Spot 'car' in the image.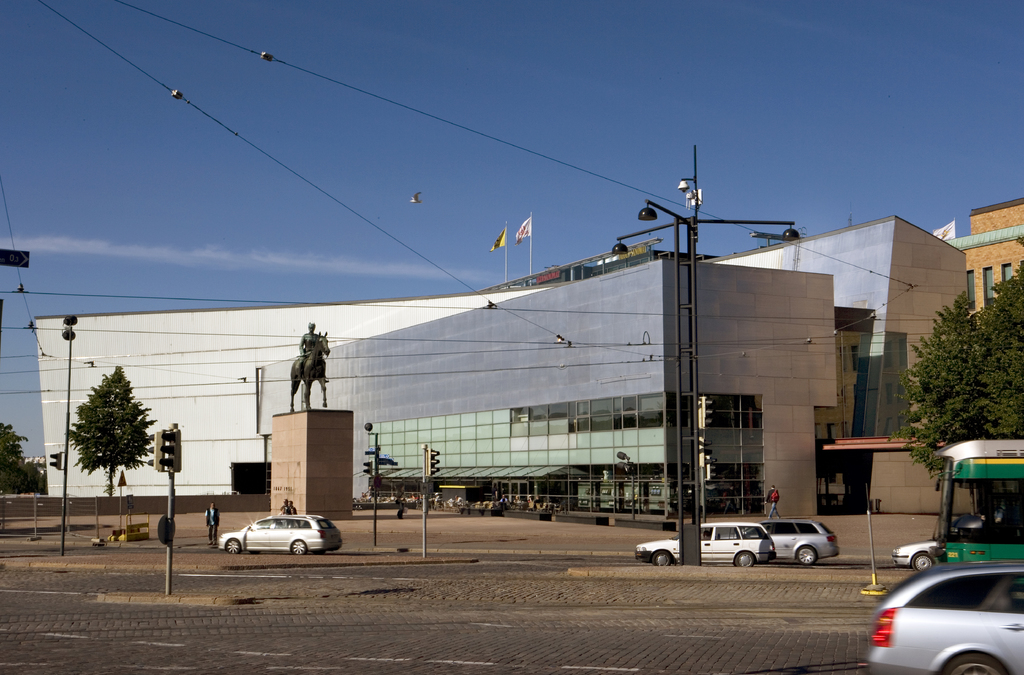
'car' found at [867, 563, 1023, 674].
